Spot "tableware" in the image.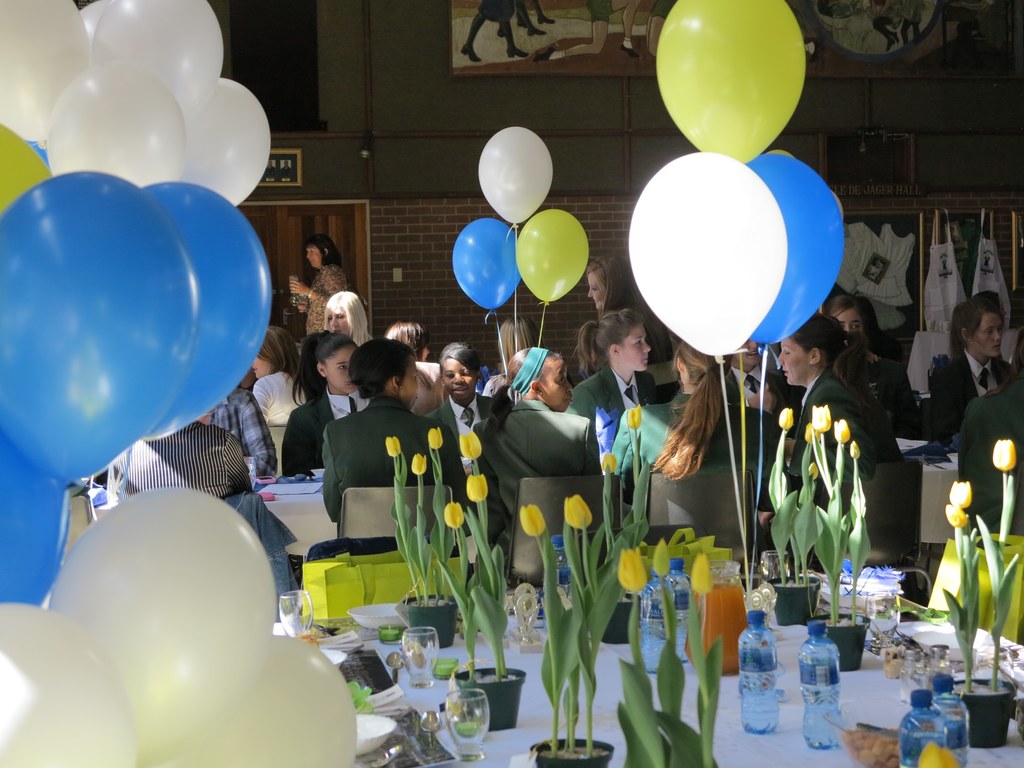
"tableware" found at <box>310,617,339,634</box>.
